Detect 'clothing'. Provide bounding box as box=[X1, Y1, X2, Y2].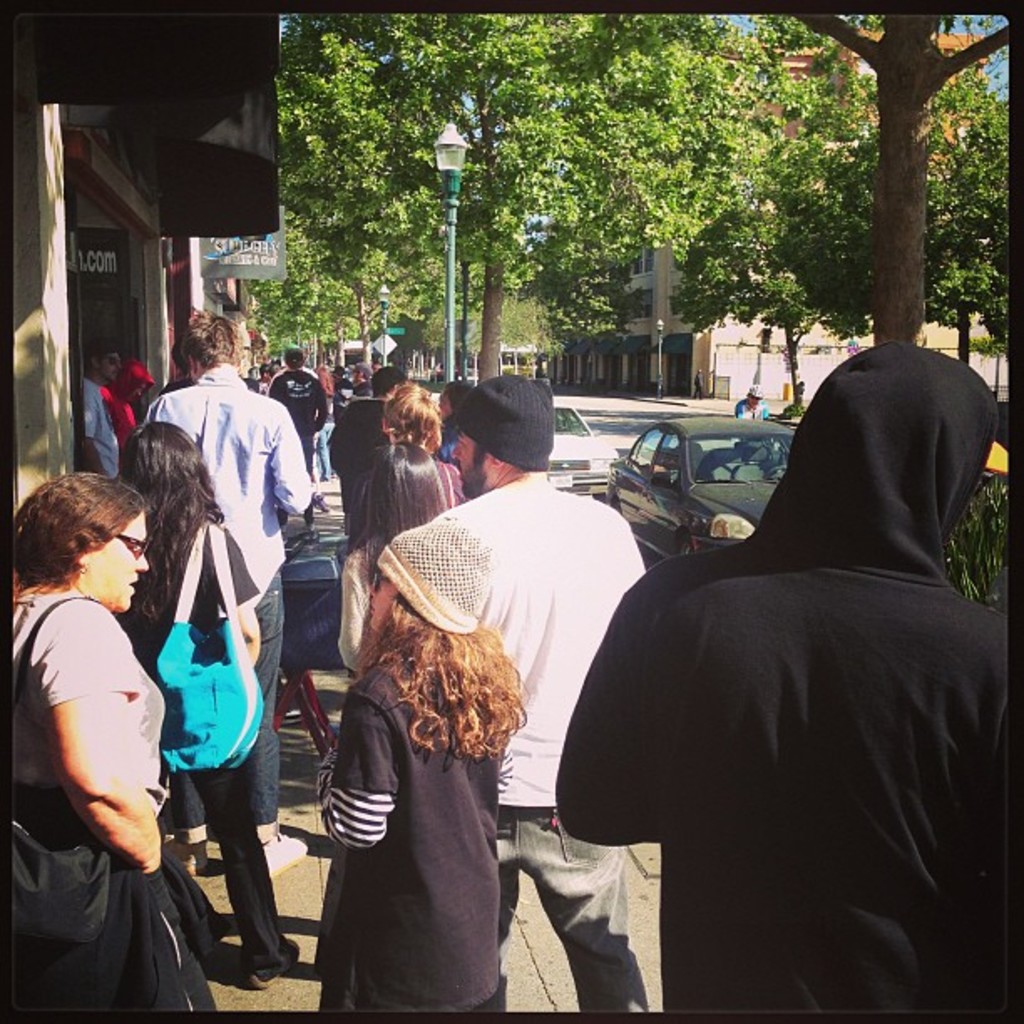
box=[271, 363, 328, 440].
